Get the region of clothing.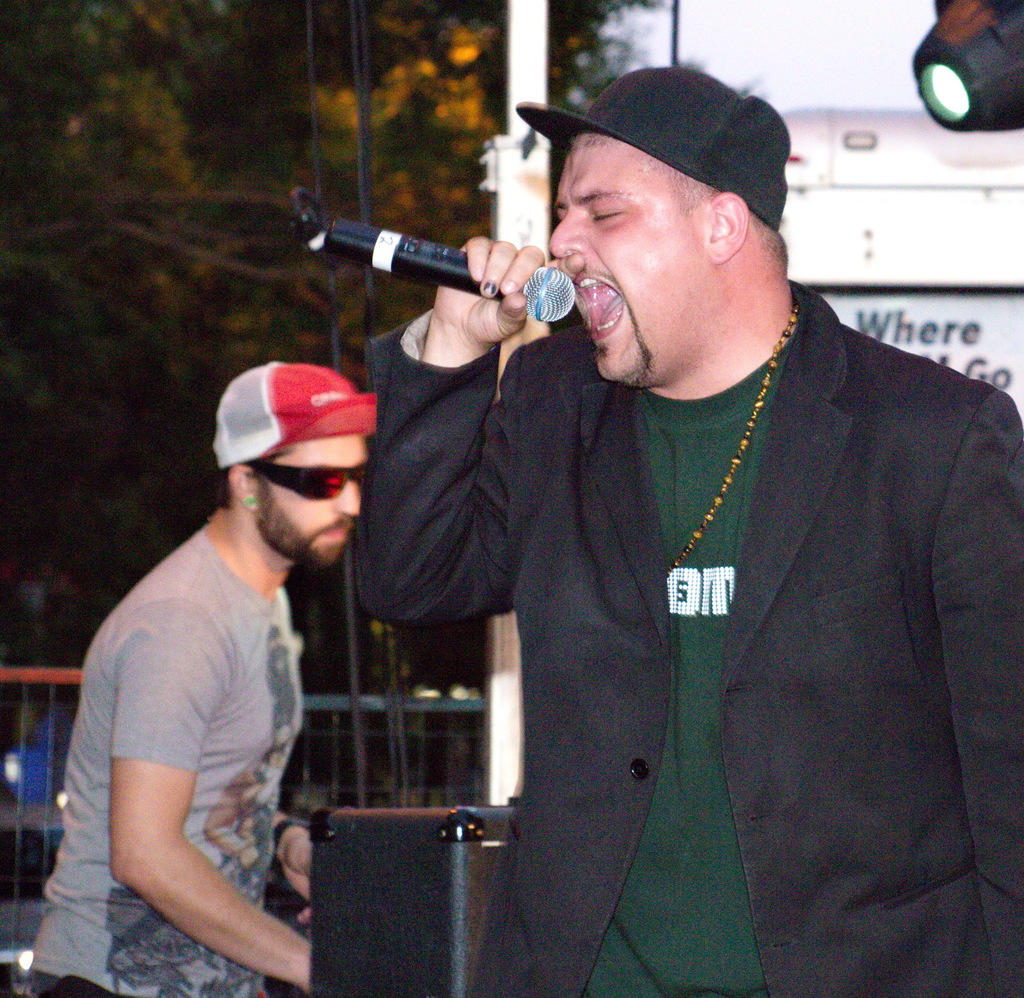
bbox=(341, 278, 1023, 997).
